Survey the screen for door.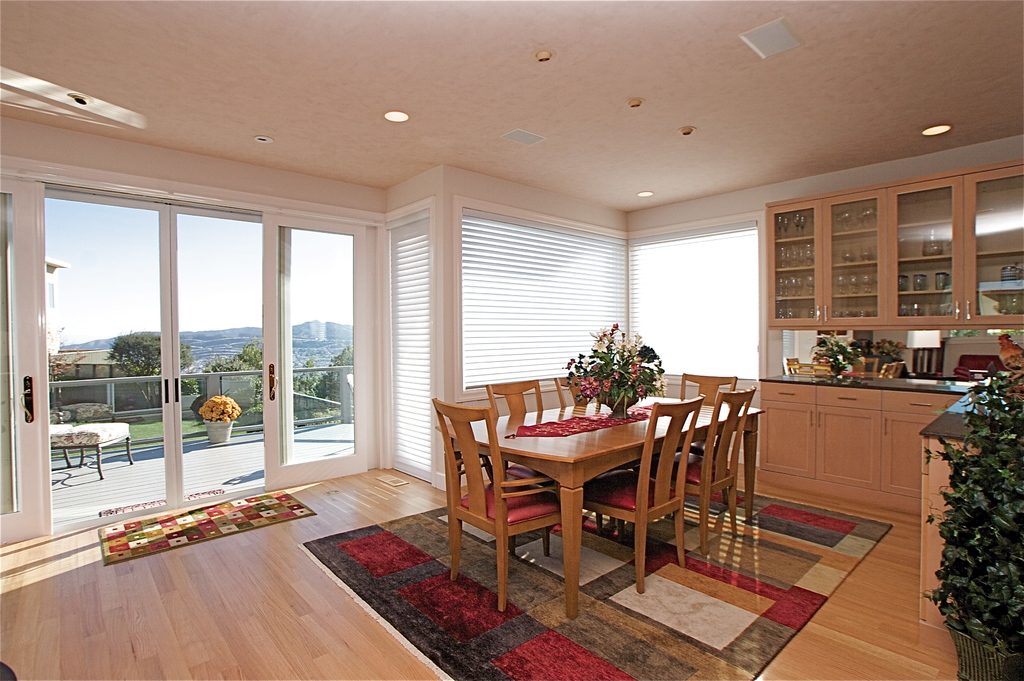
Survey found: <region>22, 159, 408, 534</region>.
